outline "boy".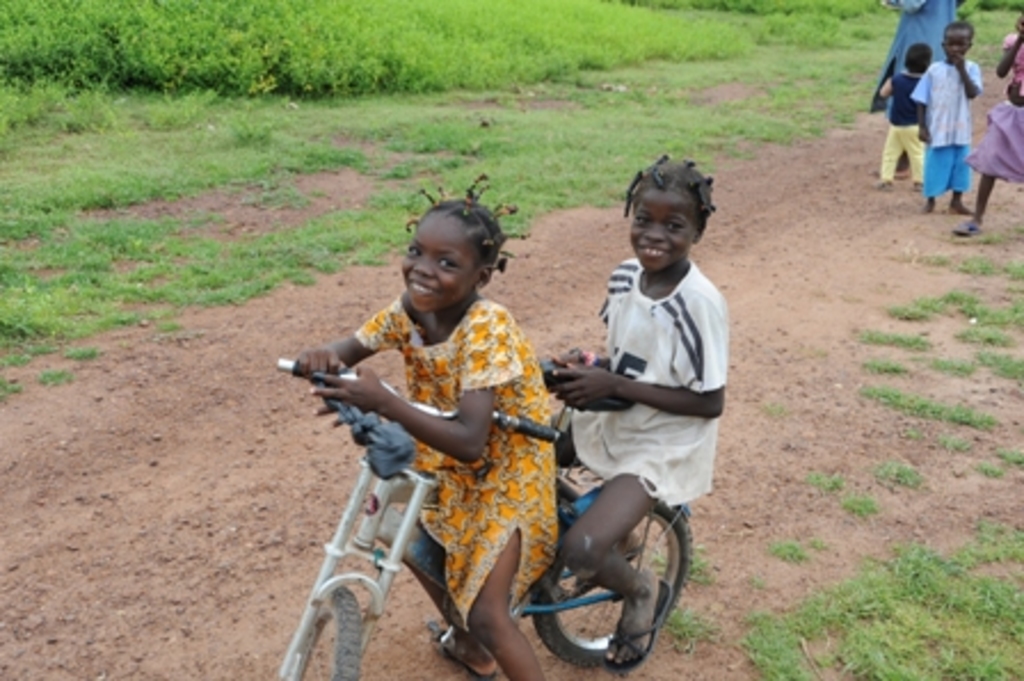
Outline: l=910, t=21, r=985, b=217.
